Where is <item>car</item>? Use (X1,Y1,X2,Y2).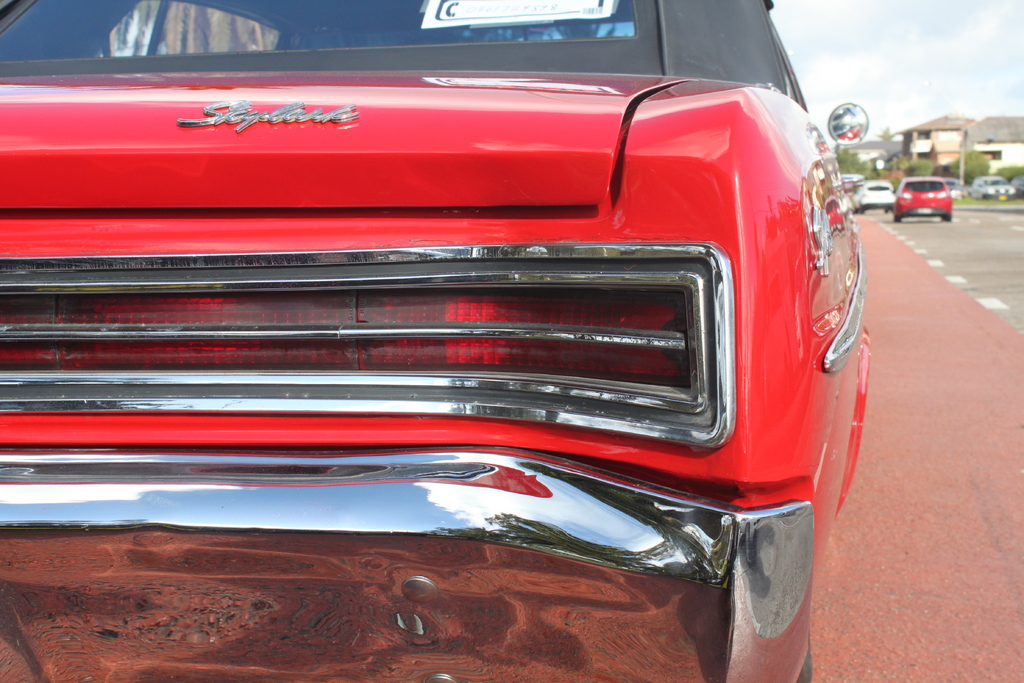
(853,179,895,217).
